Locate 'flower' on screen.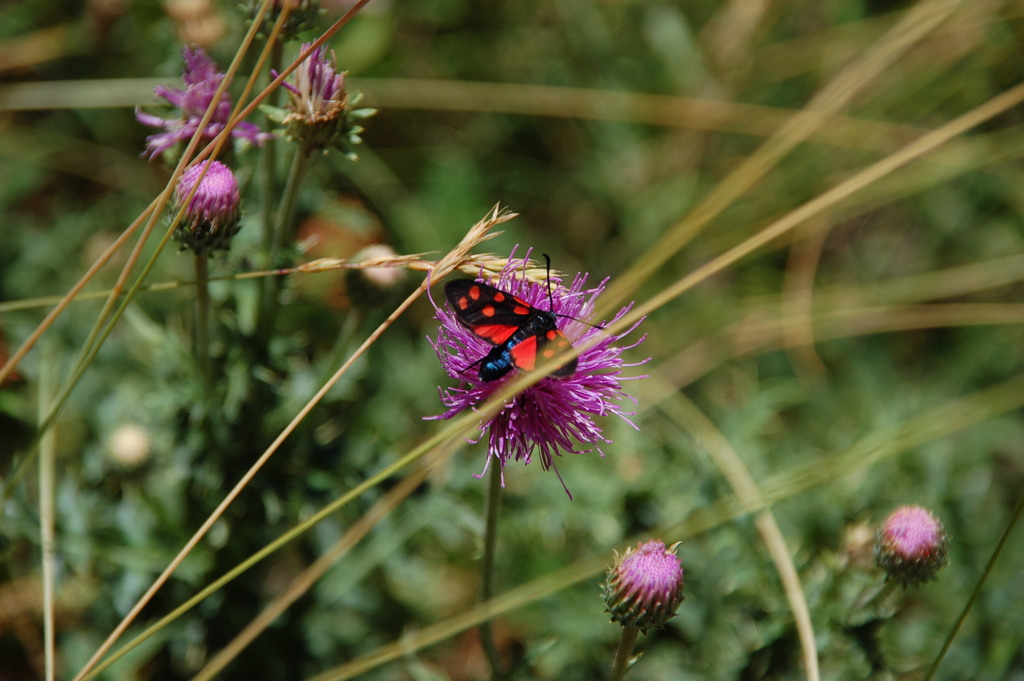
On screen at 871, 503, 955, 587.
